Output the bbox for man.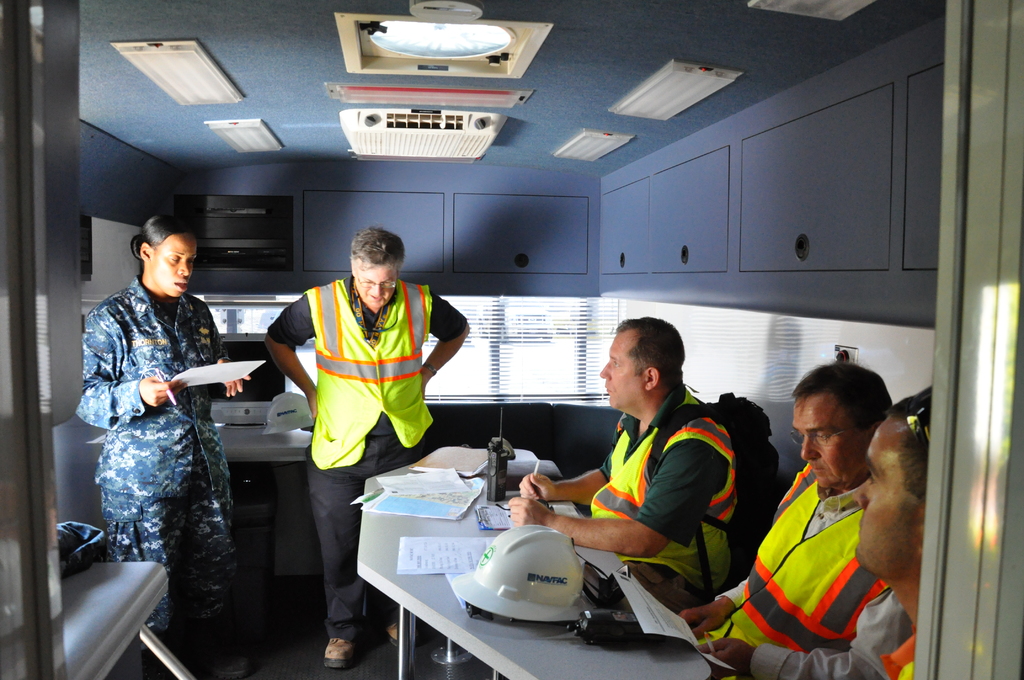
locate(851, 383, 930, 679).
